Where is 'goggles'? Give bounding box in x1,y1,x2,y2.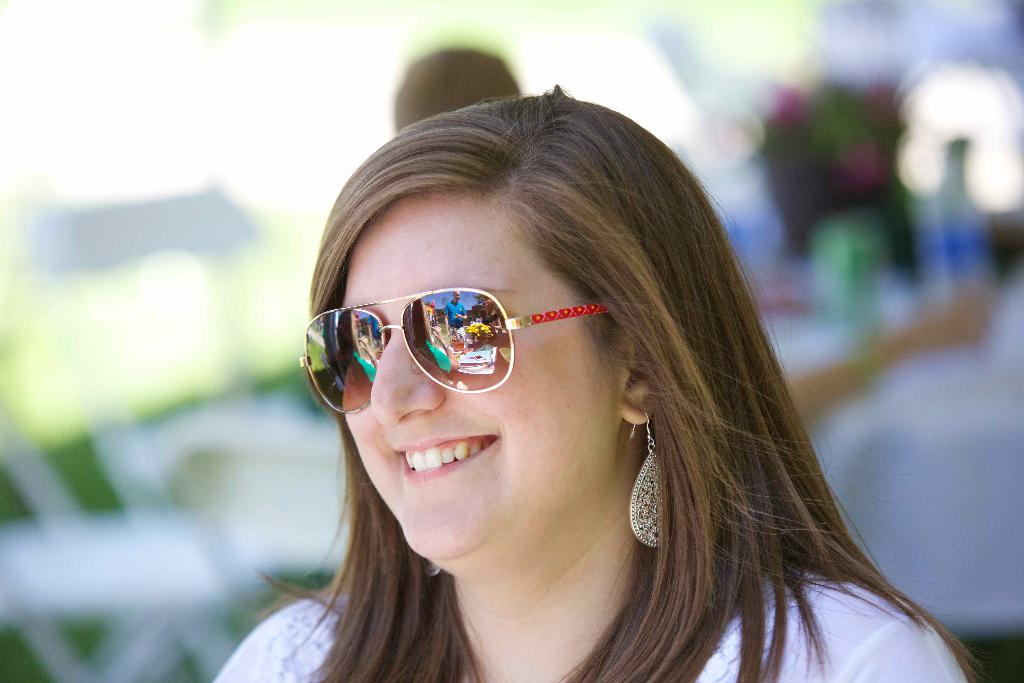
297,287,614,416.
